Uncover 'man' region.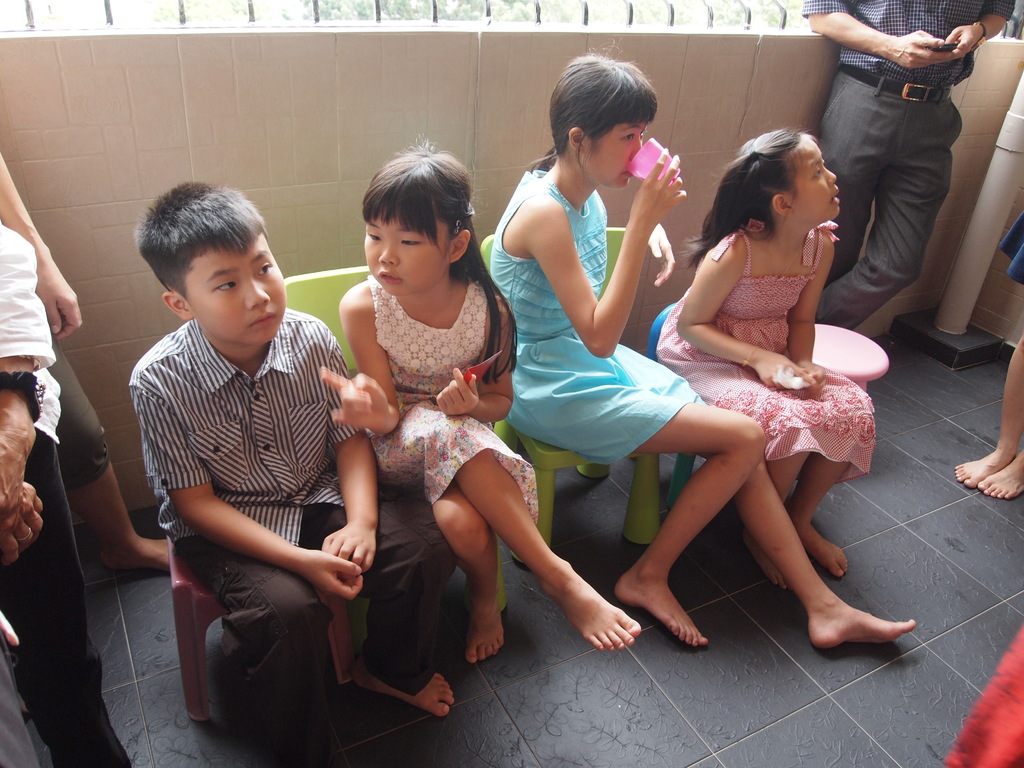
Uncovered: [left=802, top=0, right=1016, bottom=348].
